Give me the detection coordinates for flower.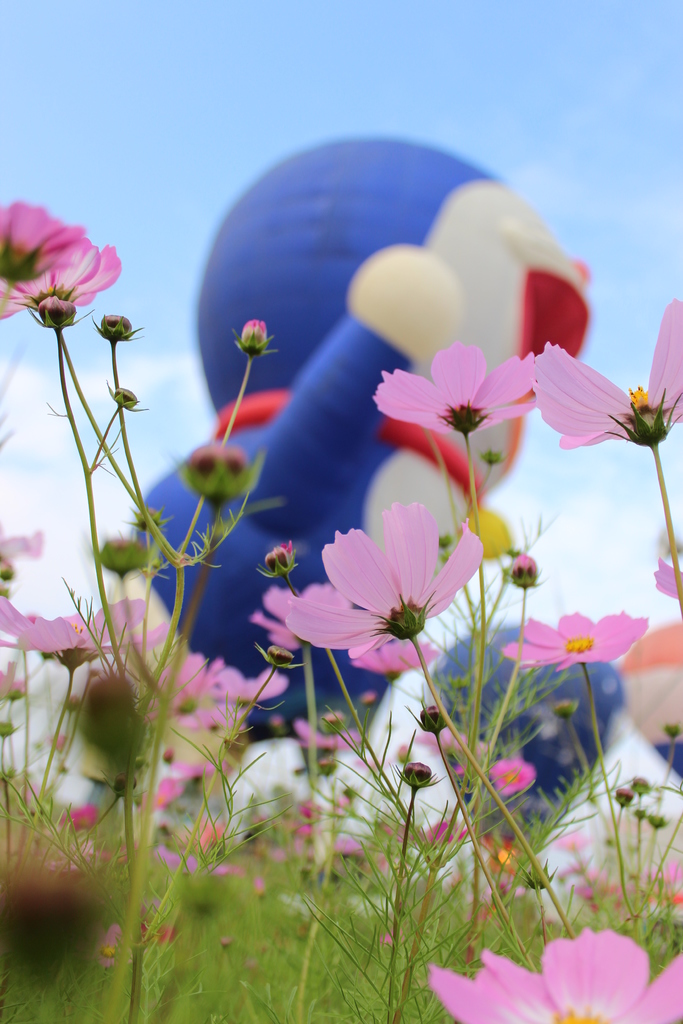
BBox(19, 776, 36, 807).
